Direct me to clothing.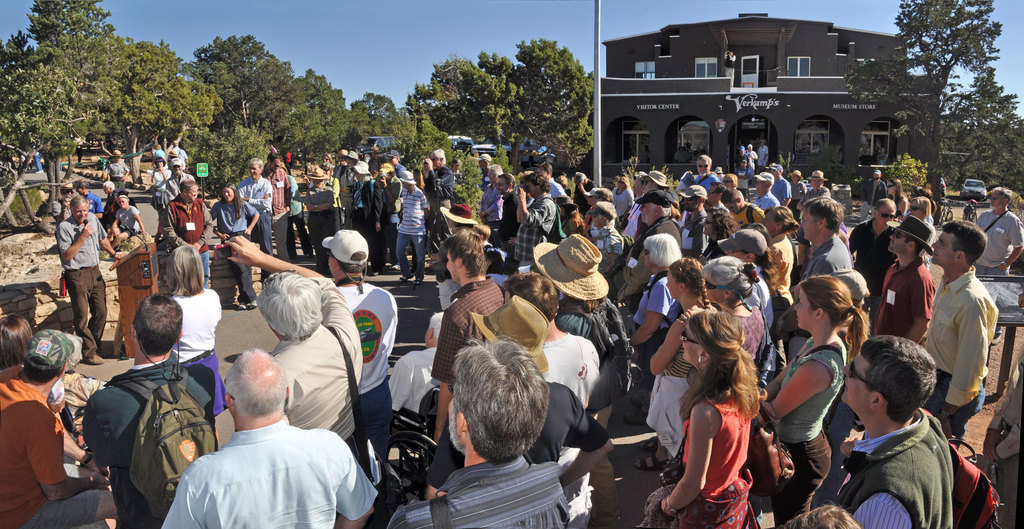
Direction: detection(752, 189, 777, 220).
